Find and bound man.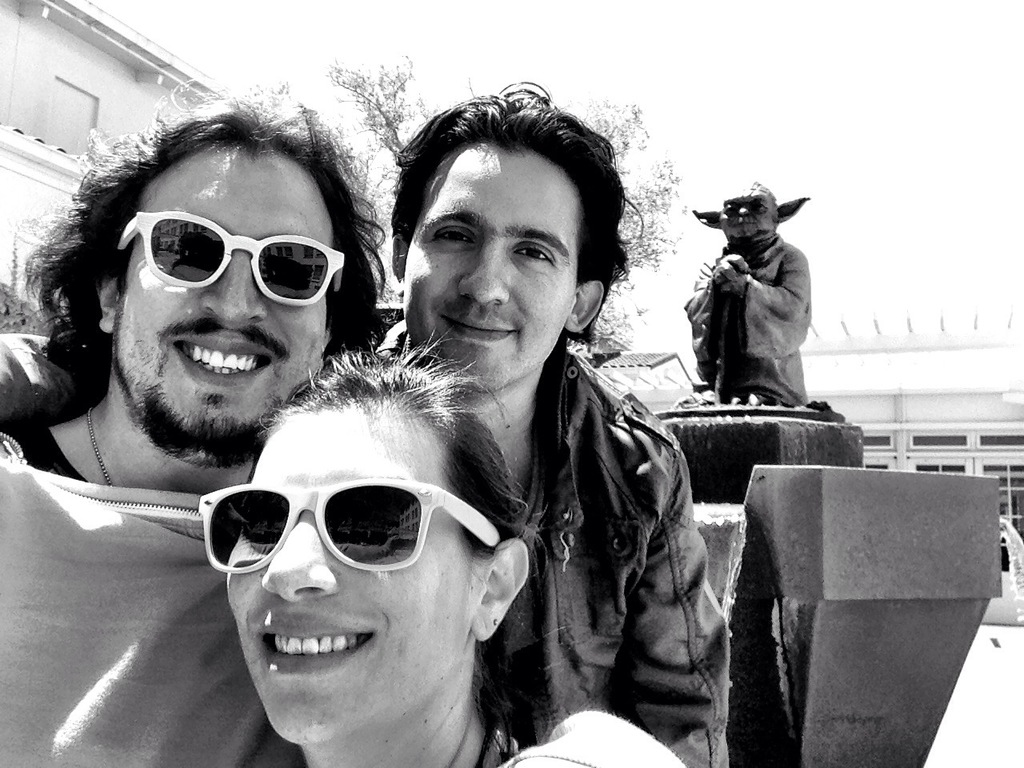
Bound: 0, 74, 389, 767.
